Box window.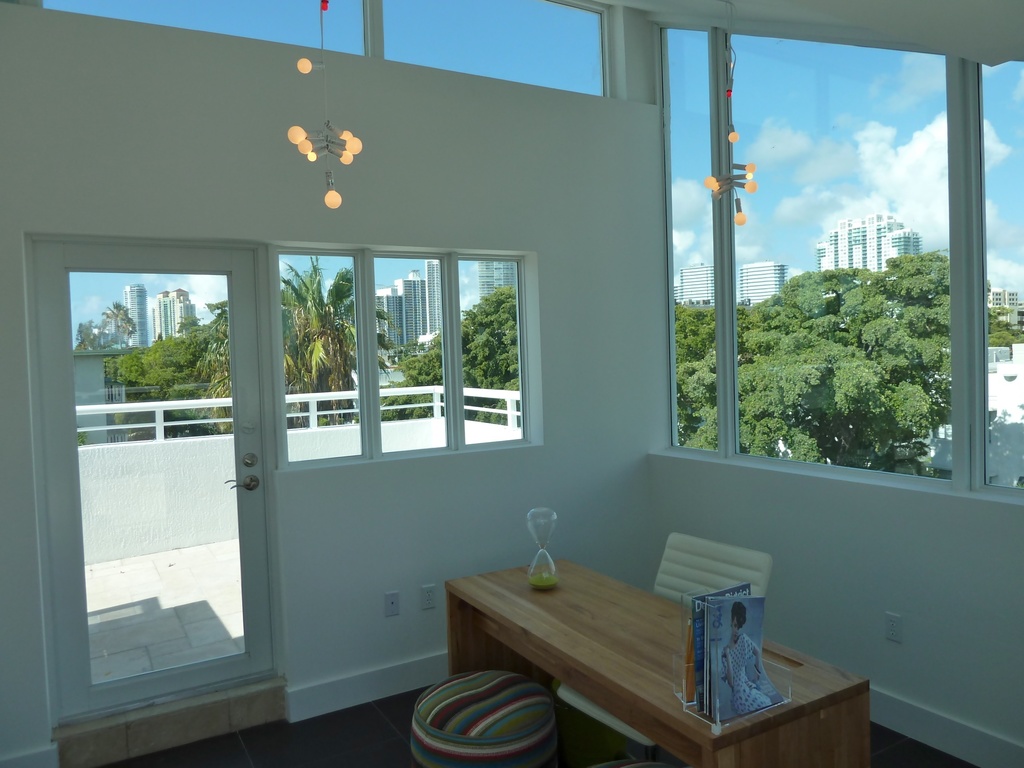
x1=269 y1=245 x2=544 y2=466.
